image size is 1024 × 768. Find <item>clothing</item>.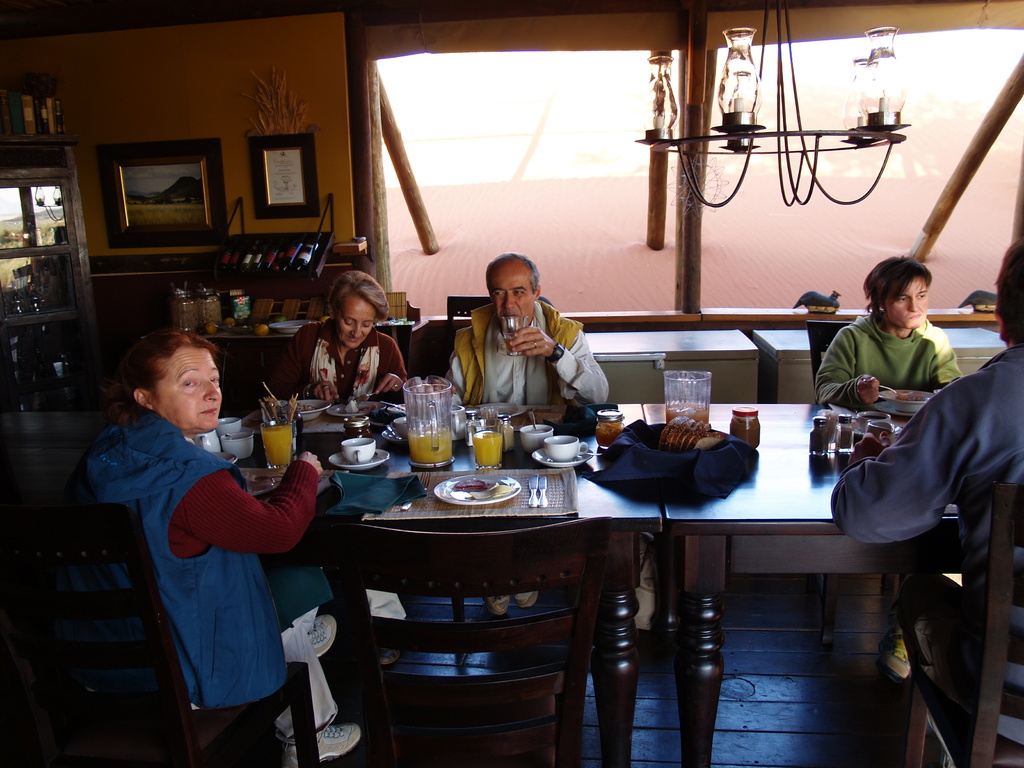
locate(97, 387, 309, 727).
